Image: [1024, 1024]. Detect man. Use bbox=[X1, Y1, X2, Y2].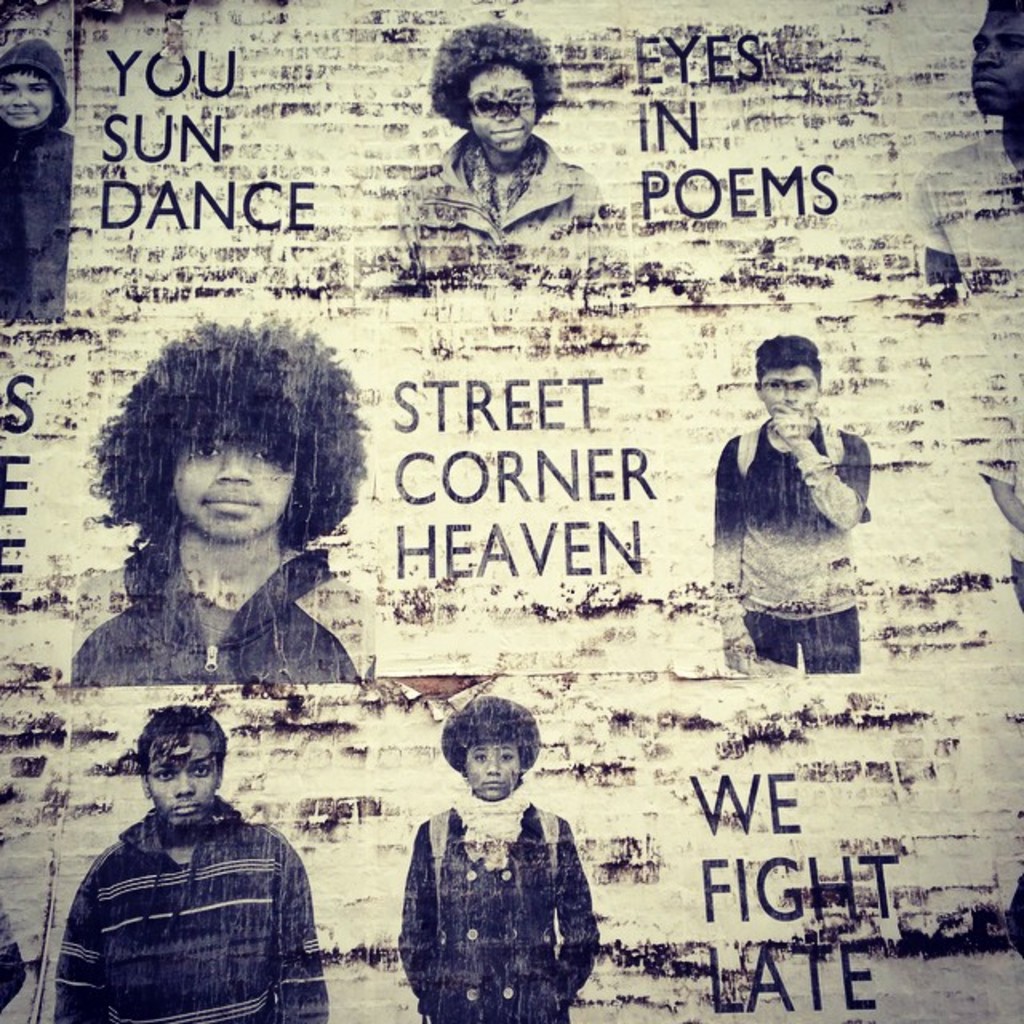
bbox=[58, 690, 331, 1023].
